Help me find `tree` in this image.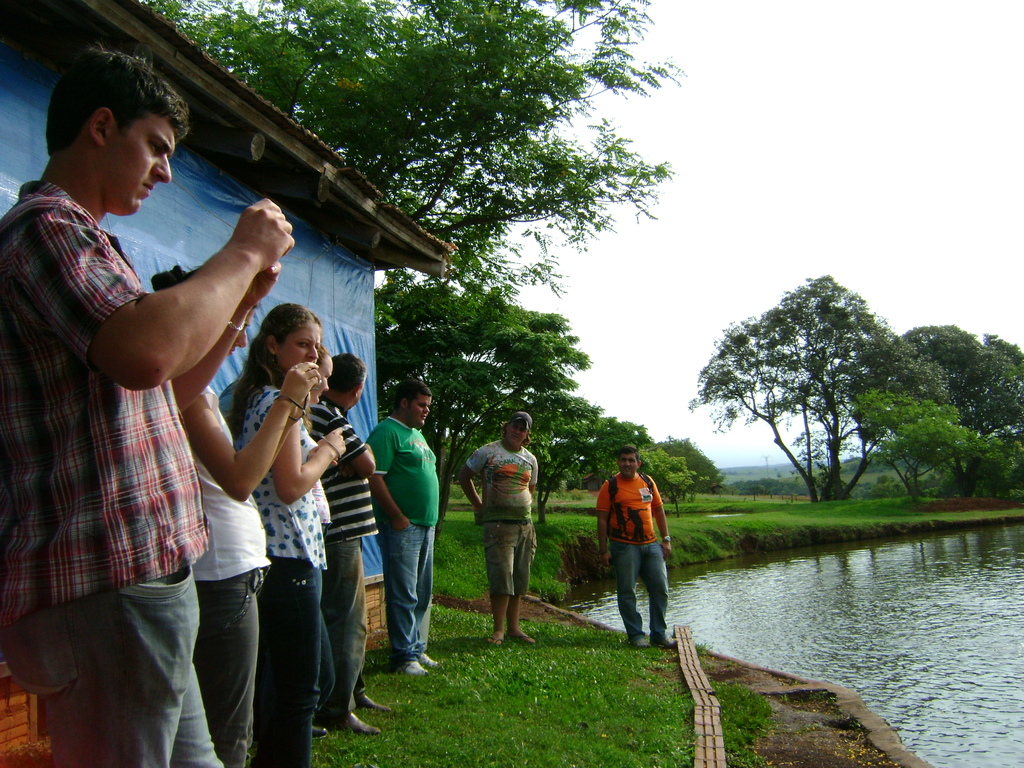
Found it: [left=852, top=381, right=987, bottom=512].
